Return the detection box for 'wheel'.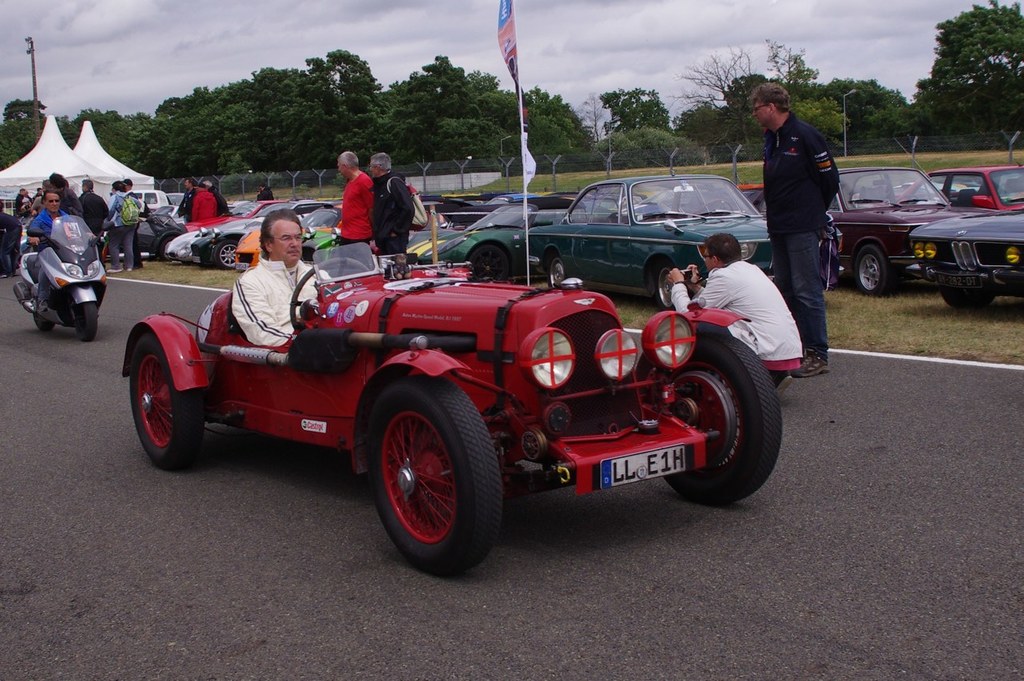
[947,282,994,306].
